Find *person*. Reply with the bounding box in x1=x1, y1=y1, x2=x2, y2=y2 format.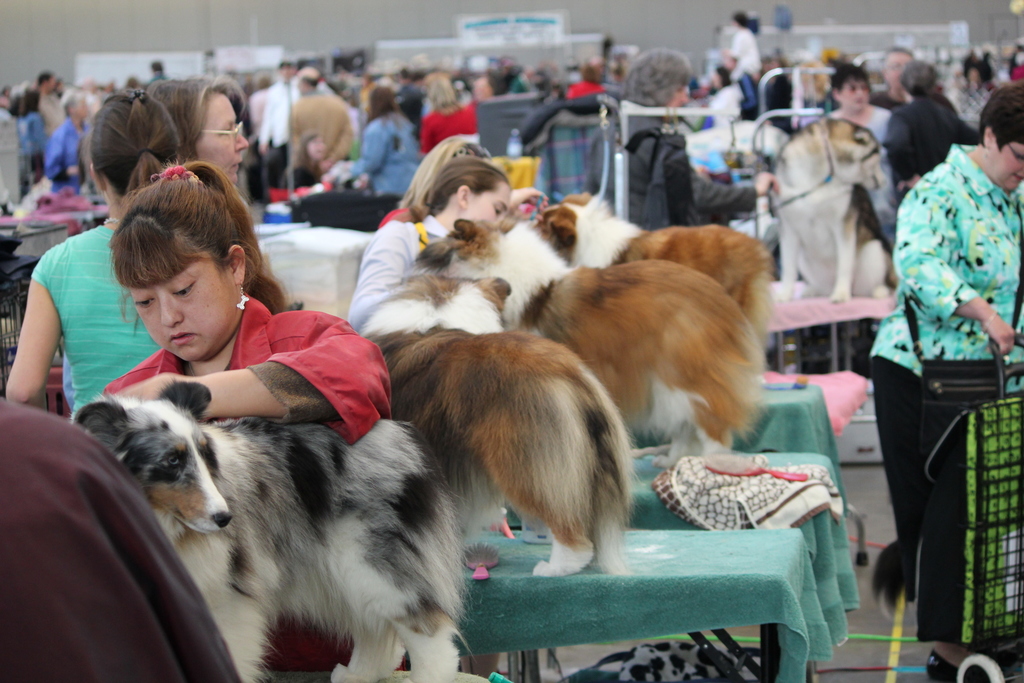
x1=540, y1=77, x2=616, y2=213.
